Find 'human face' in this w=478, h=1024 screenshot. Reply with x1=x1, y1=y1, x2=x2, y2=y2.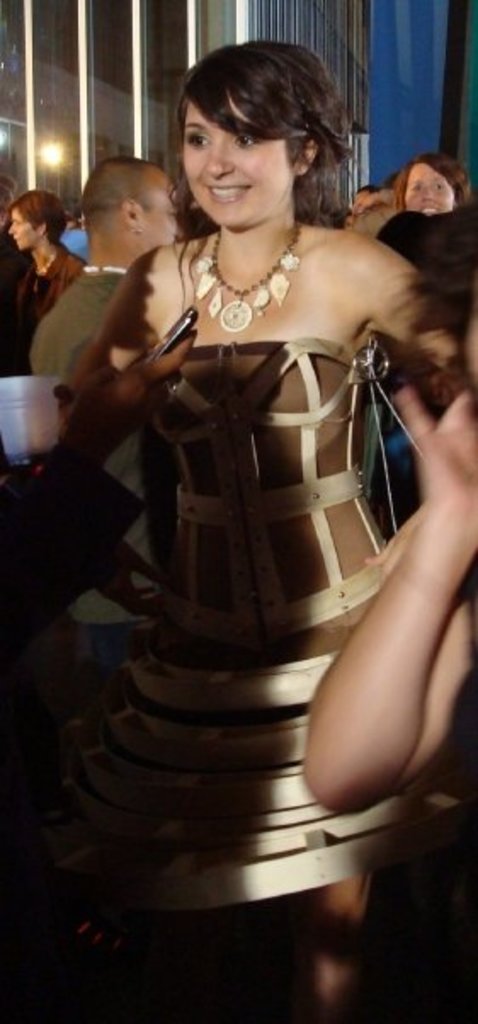
x1=136, y1=177, x2=182, y2=245.
